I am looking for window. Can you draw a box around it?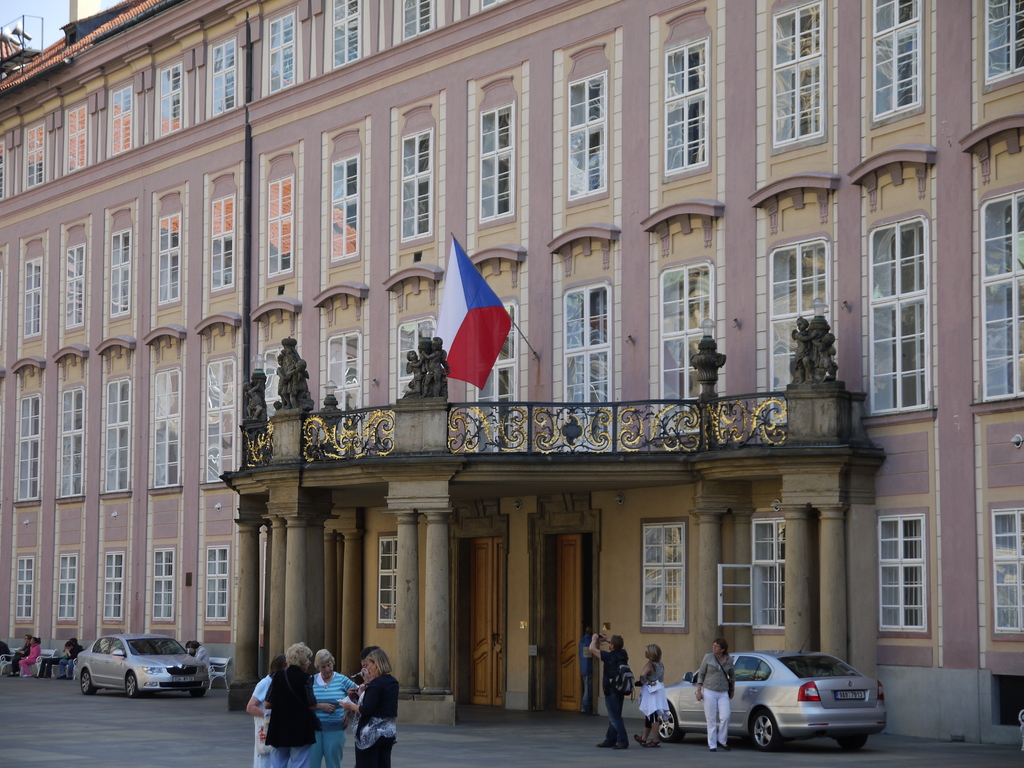
Sure, the bounding box is crop(721, 512, 788, 636).
